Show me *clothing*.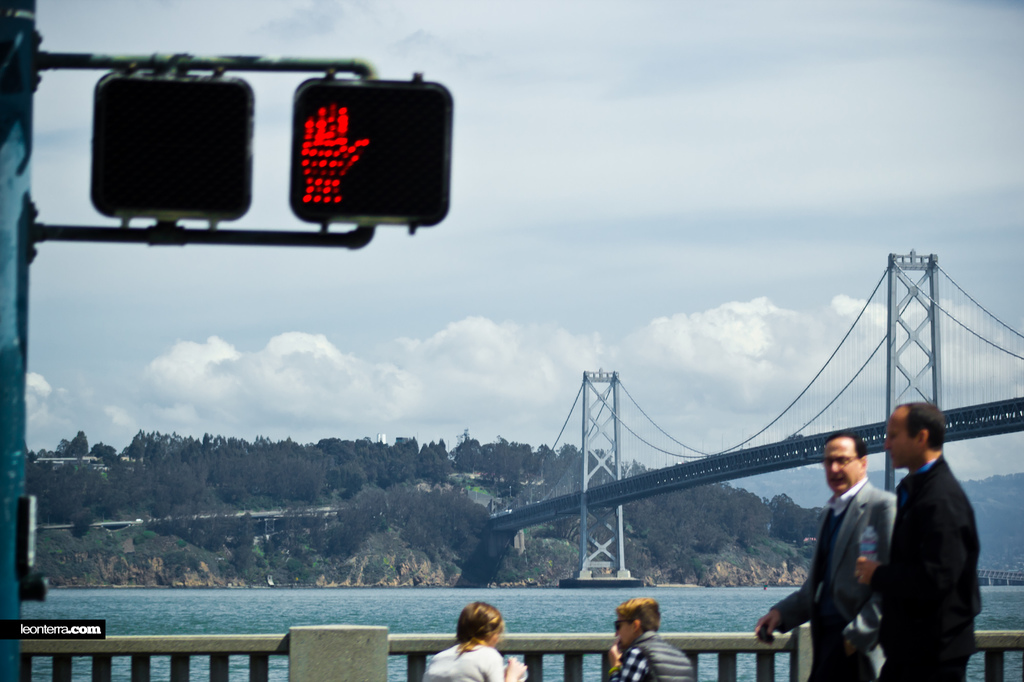
*clothing* is here: (x1=602, y1=632, x2=696, y2=681).
